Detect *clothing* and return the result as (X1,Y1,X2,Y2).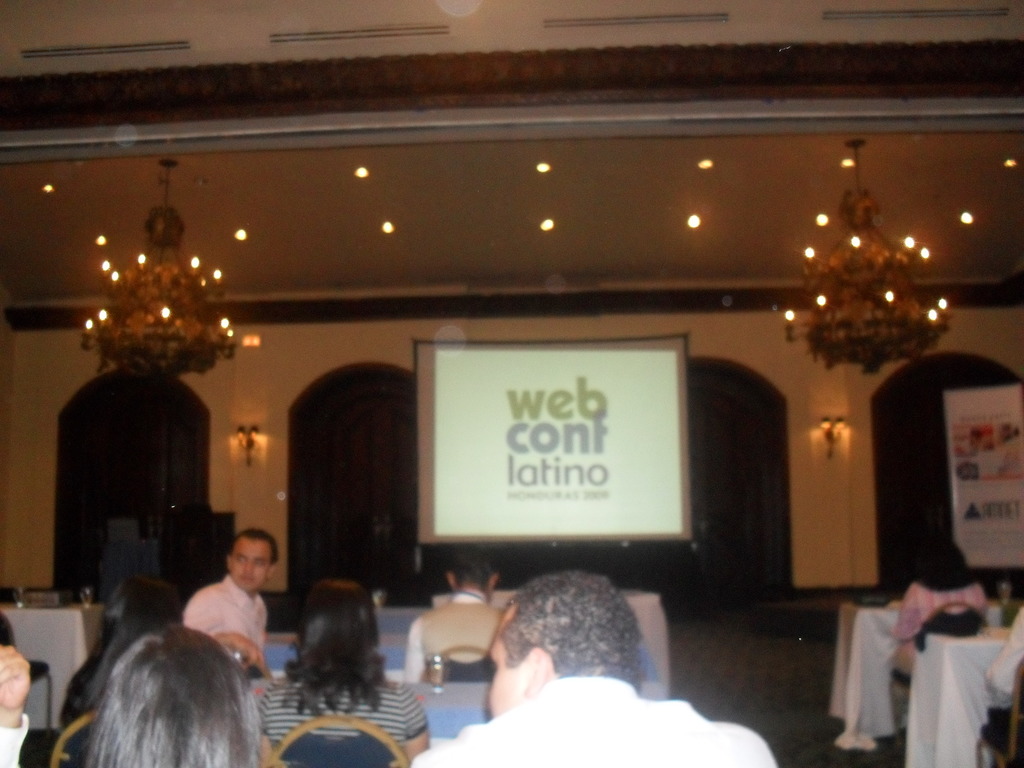
(178,569,268,686).
